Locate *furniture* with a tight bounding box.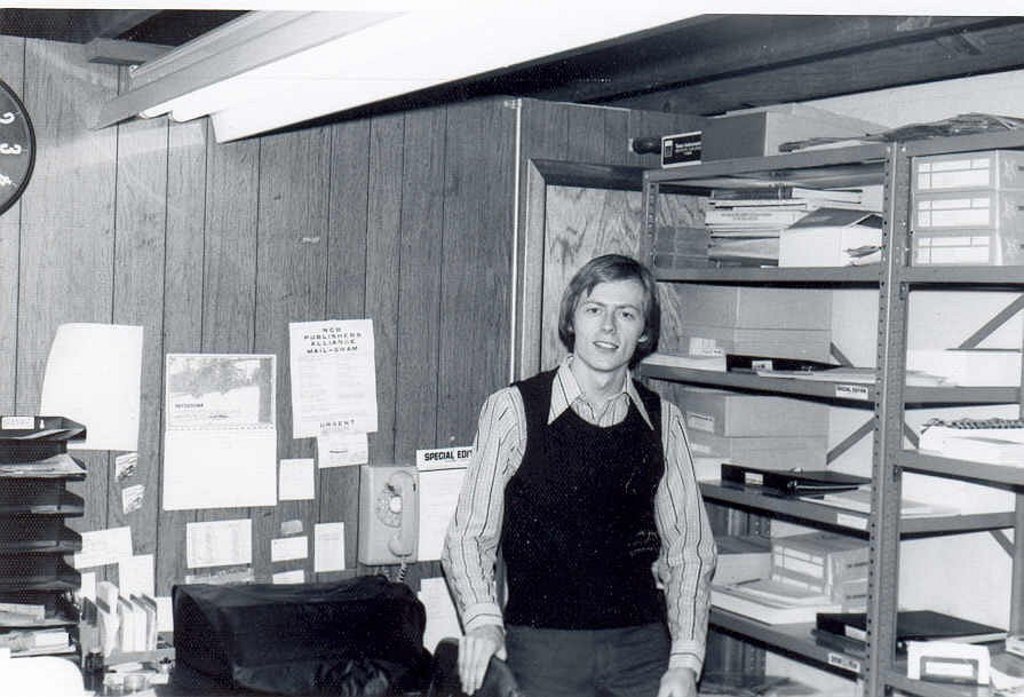
rect(638, 146, 1023, 696).
